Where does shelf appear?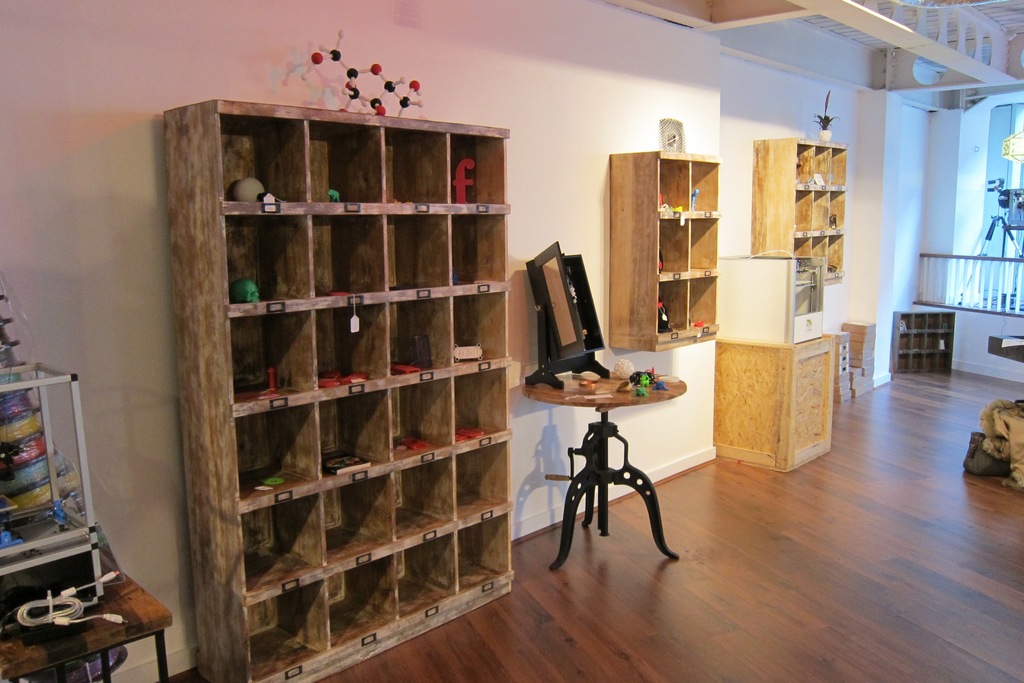
Appears at select_region(749, 145, 856, 293).
